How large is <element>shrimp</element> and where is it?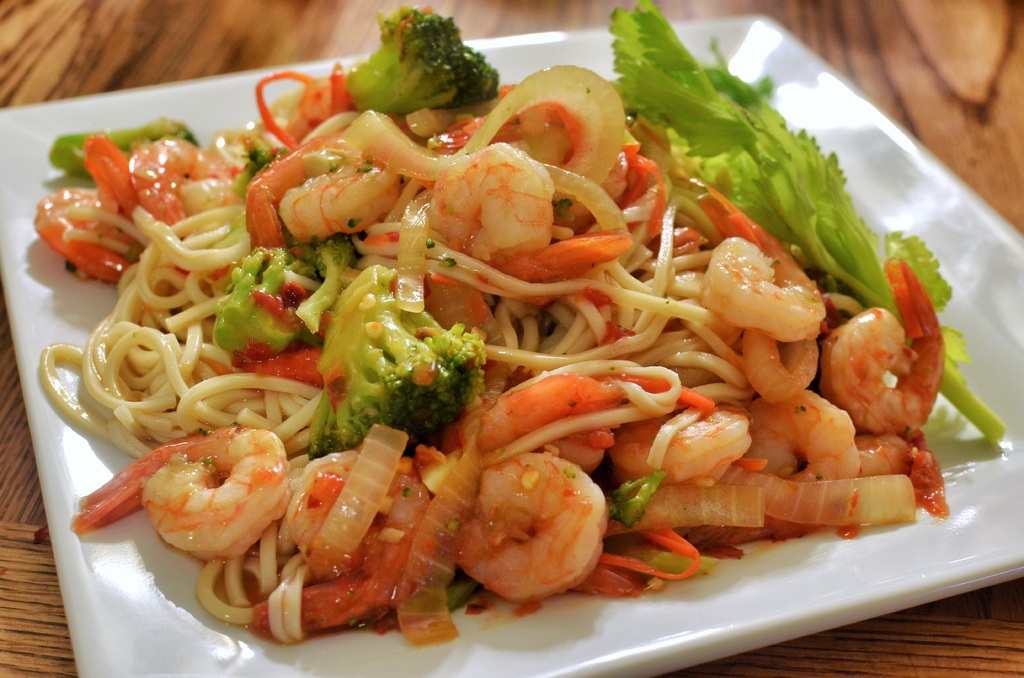
Bounding box: (x1=126, y1=137, x2=237, y2=241).
